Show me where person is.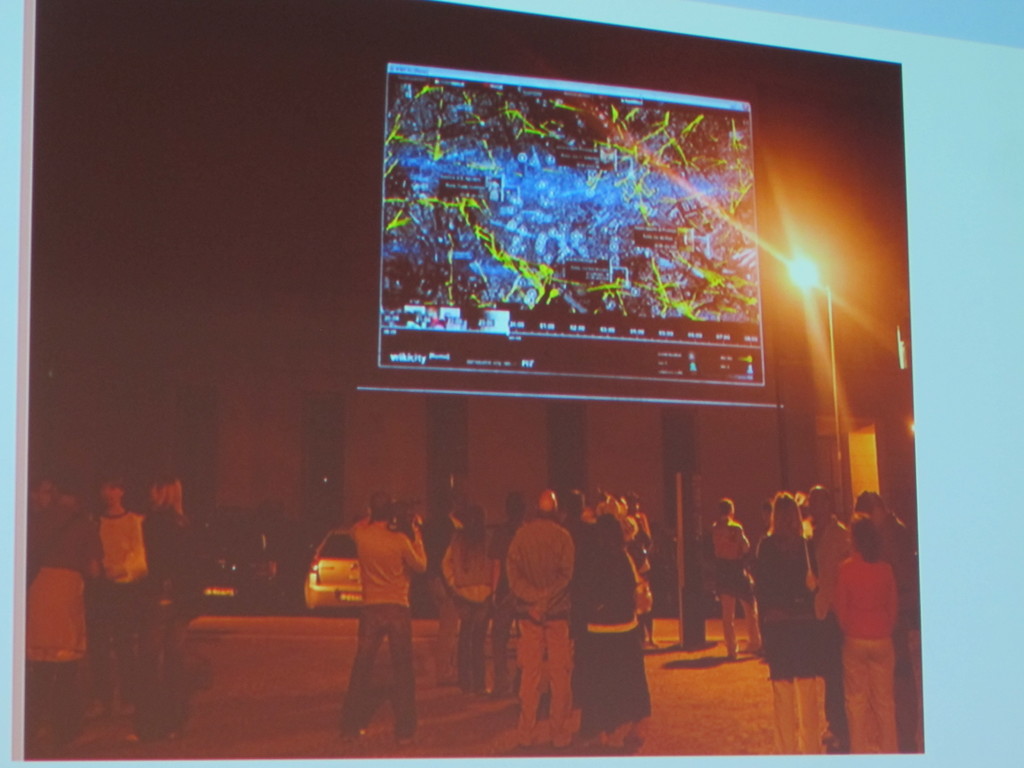
person is at bbox=(28, 501, 102, 739).
